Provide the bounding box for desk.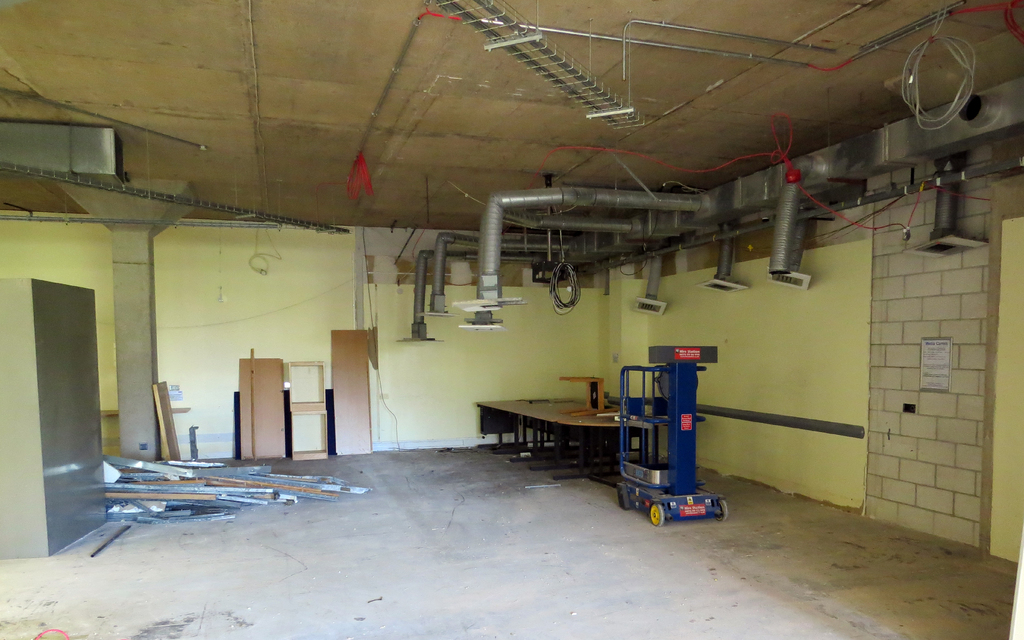
detection(469, 397, 636, 483).
